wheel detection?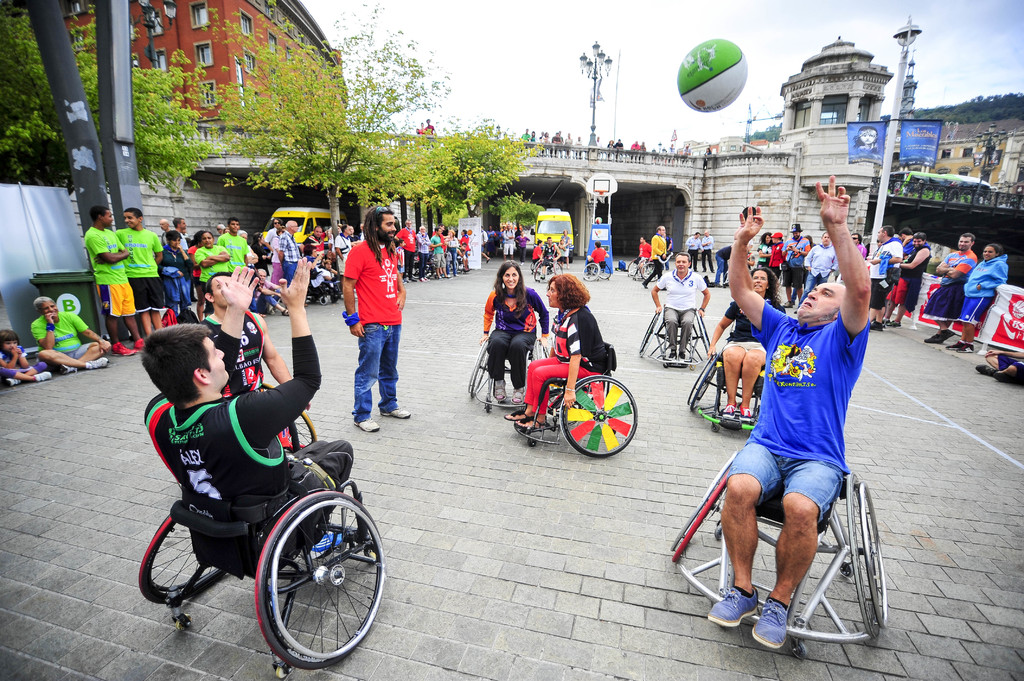
locate(698, 308, 712, 344)
